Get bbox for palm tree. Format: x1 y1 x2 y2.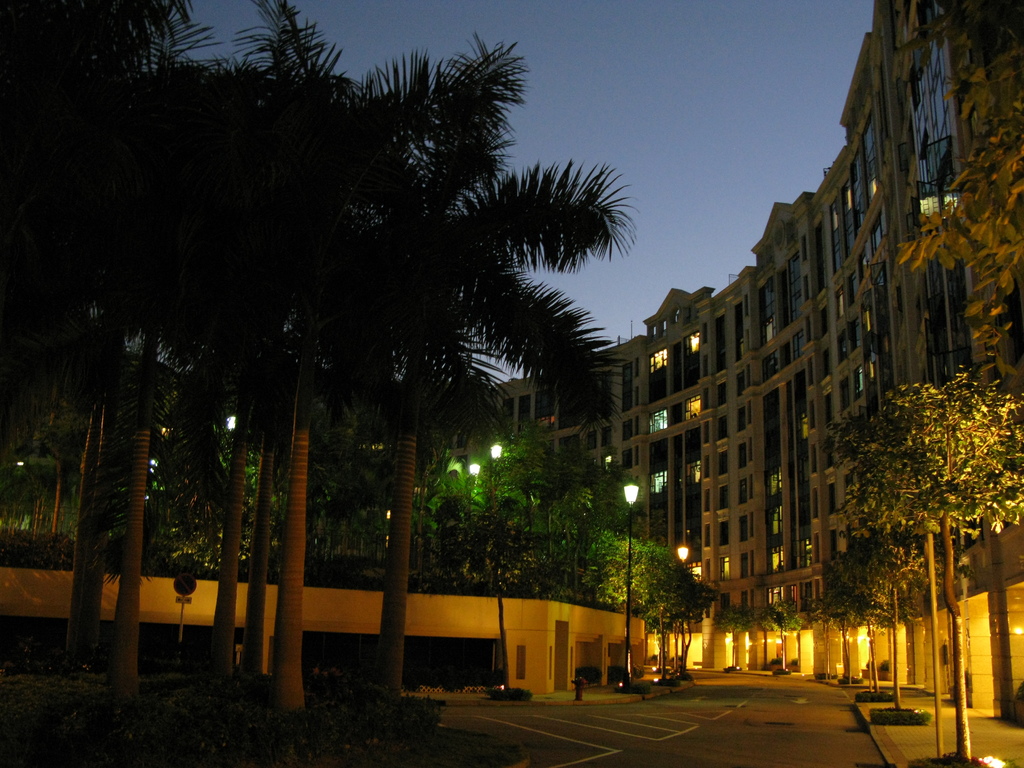
266 84 431 659.
